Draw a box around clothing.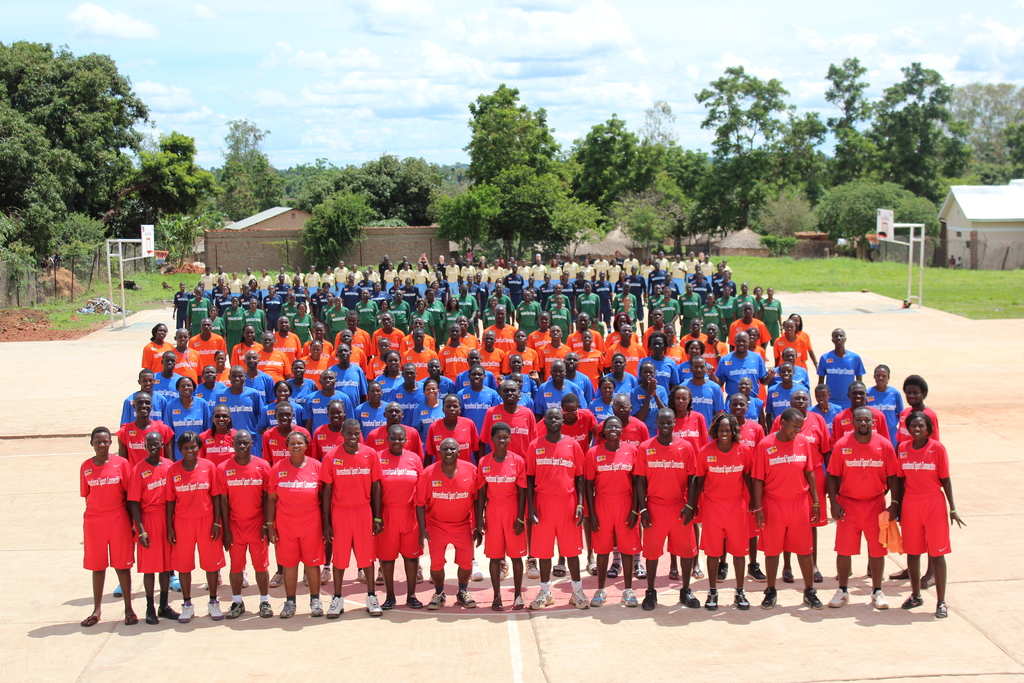
[732, 396, 767, 417].
